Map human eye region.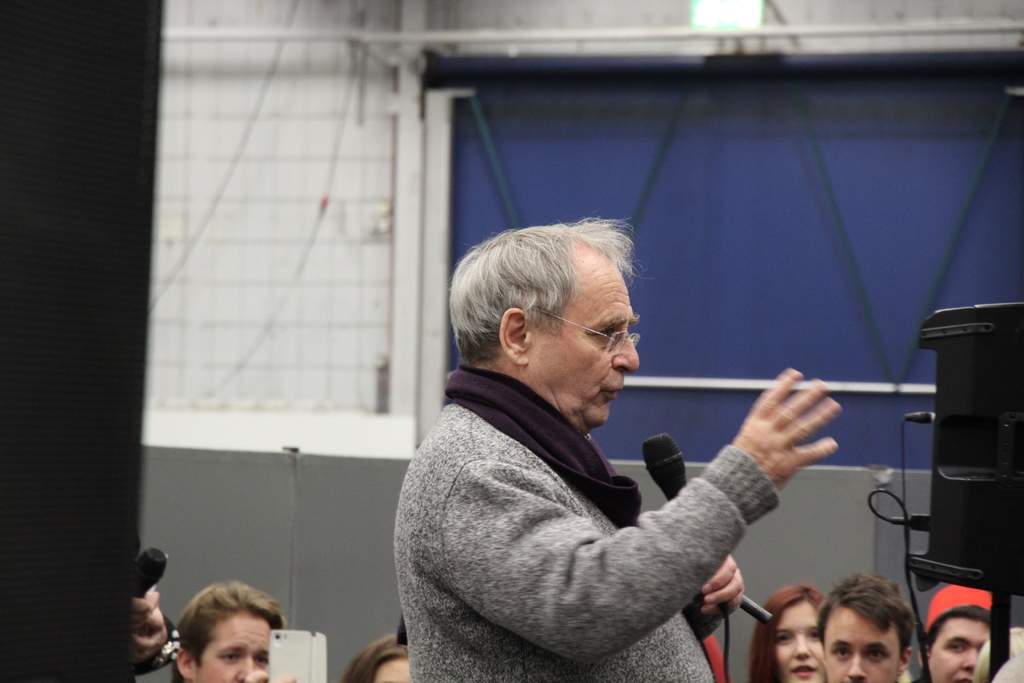
Mapped to {"left": 591, "top": 324, "right": 618, "bottom": 345}.
